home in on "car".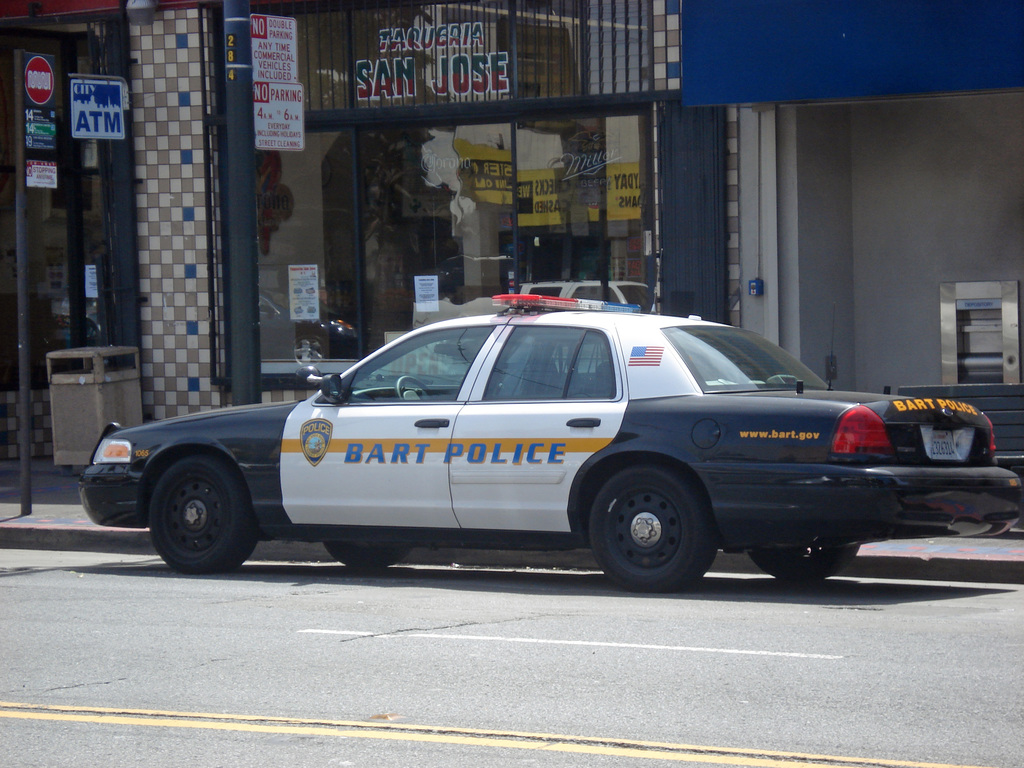
Homed in at left=77, top=289, right=1023, bottom=596.
